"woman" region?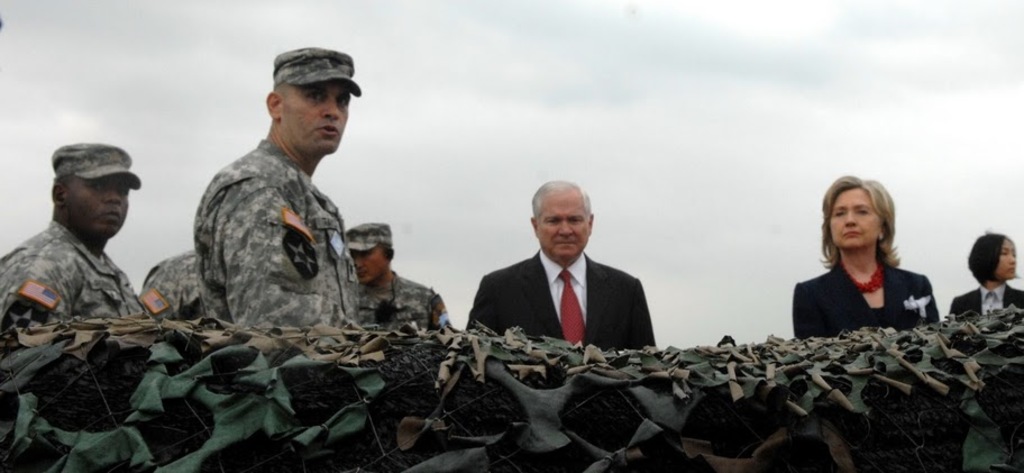
(left=790, top=176, right=947, bottom=351)
